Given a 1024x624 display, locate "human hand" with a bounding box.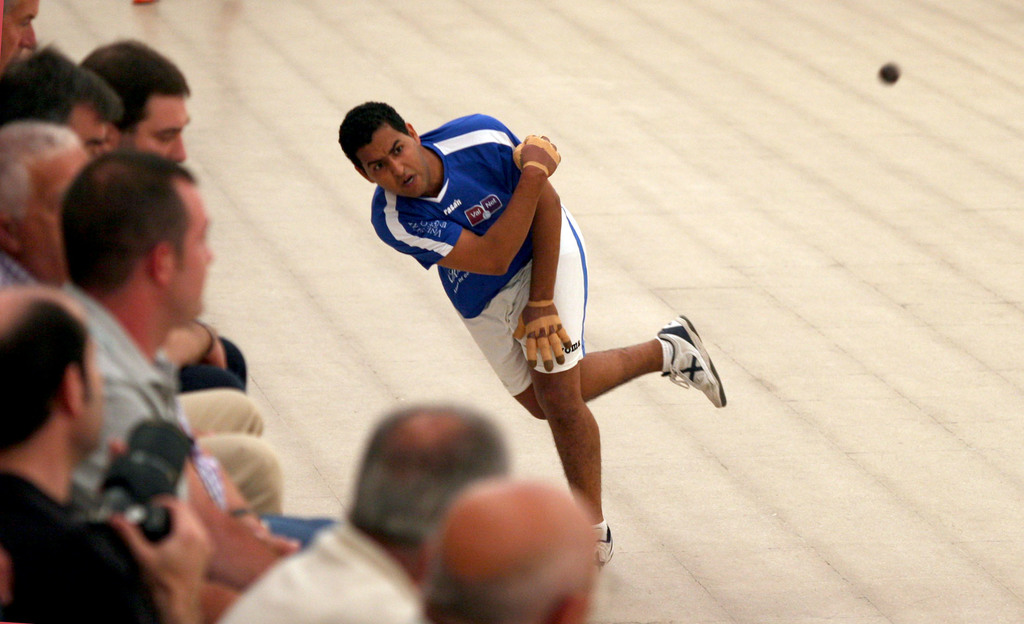
Located: box(111, 491, 214, 602).
